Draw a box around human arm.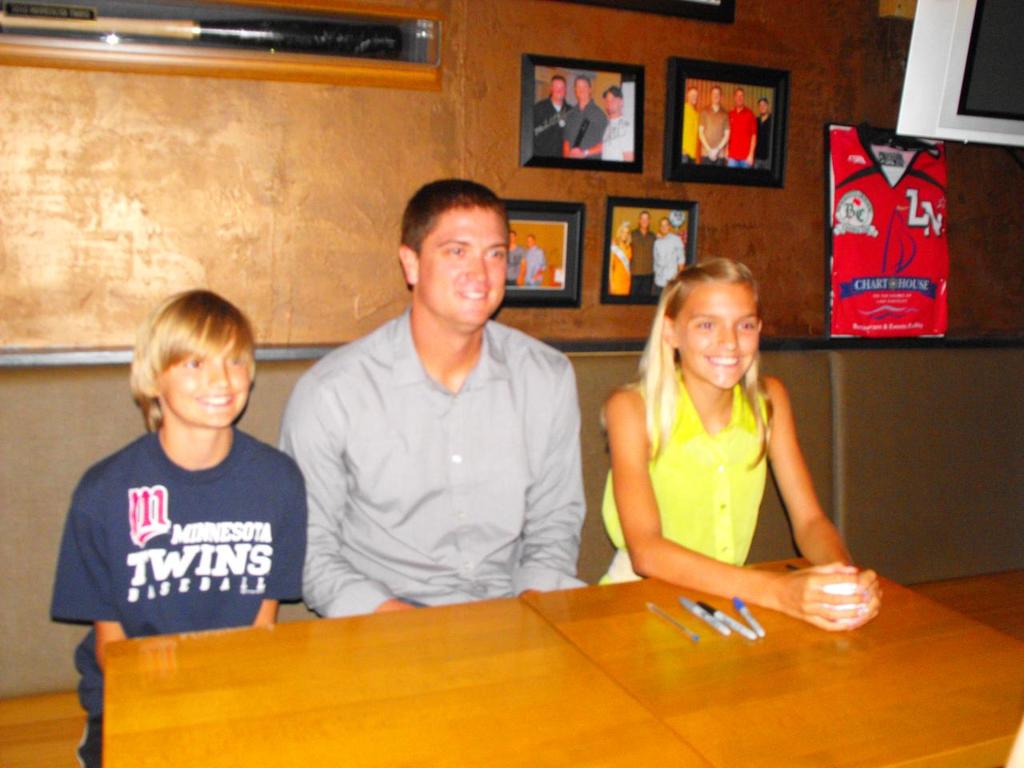
(left=278, top=368, right=418, bottom=620).
